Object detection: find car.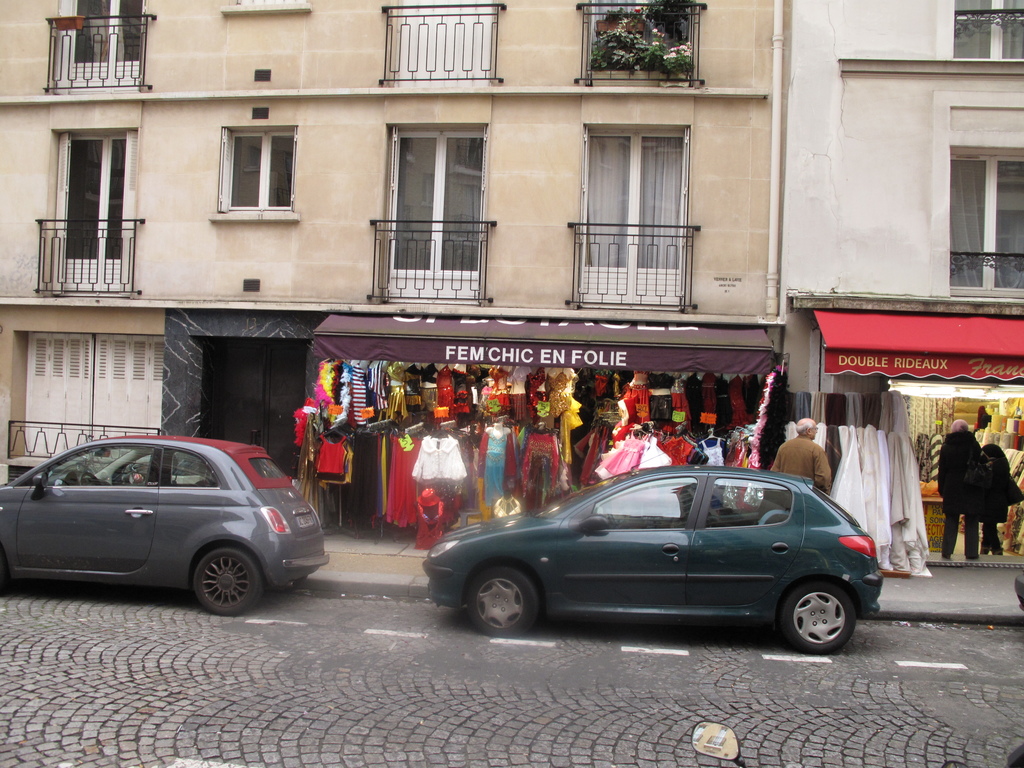
[x1=403, y1=466, x2=892, y2=657].
